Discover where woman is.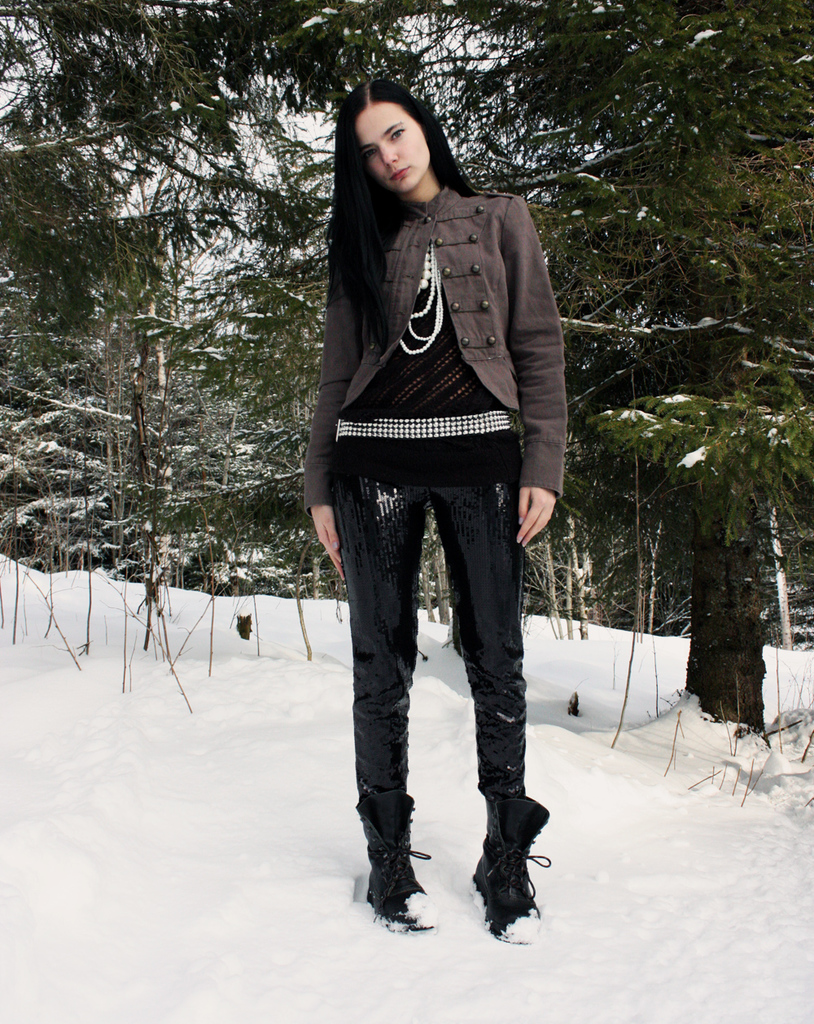
Discovered at rect(269, 46, 590, 928).
